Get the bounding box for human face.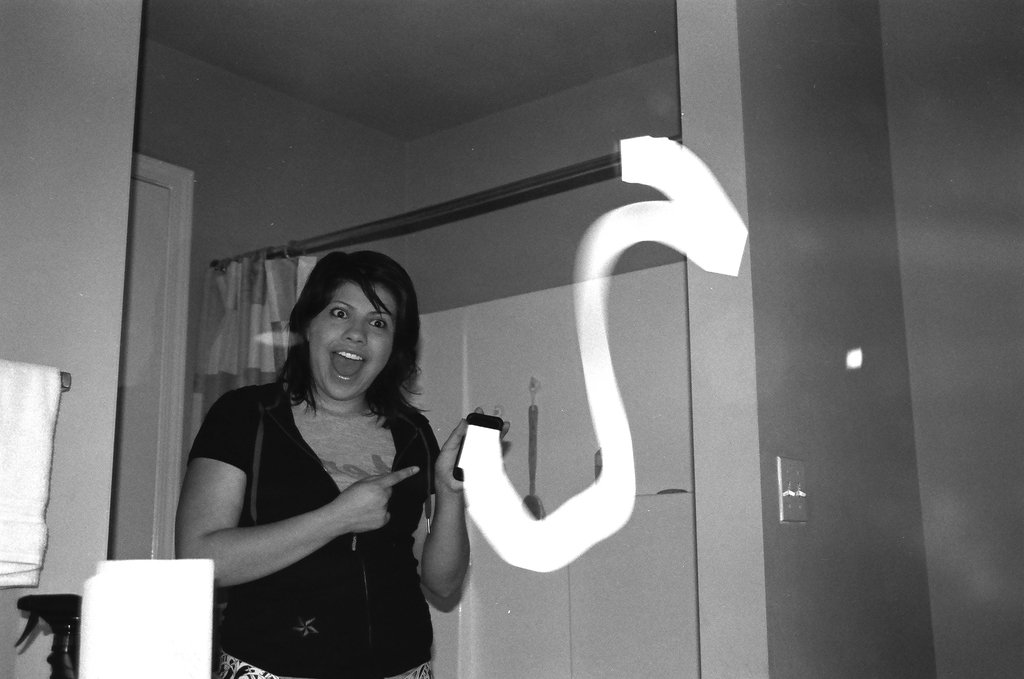
l=304, t=284, r=399, b=404.
